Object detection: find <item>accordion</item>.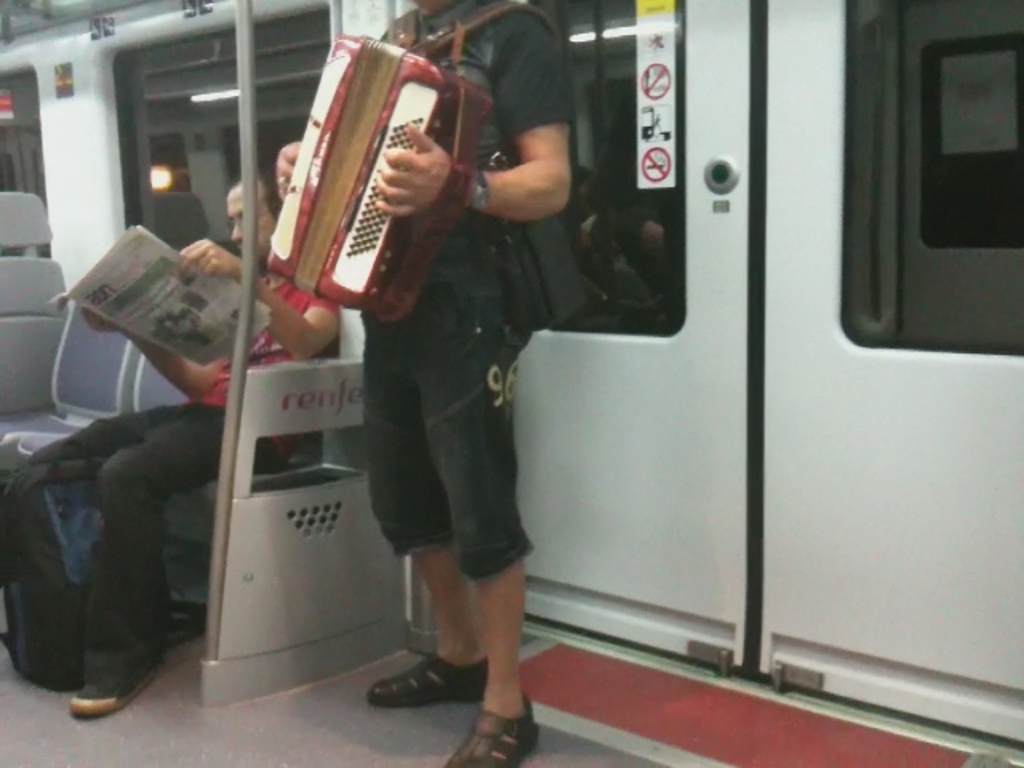
Rect(238, 51, 480, 424).
